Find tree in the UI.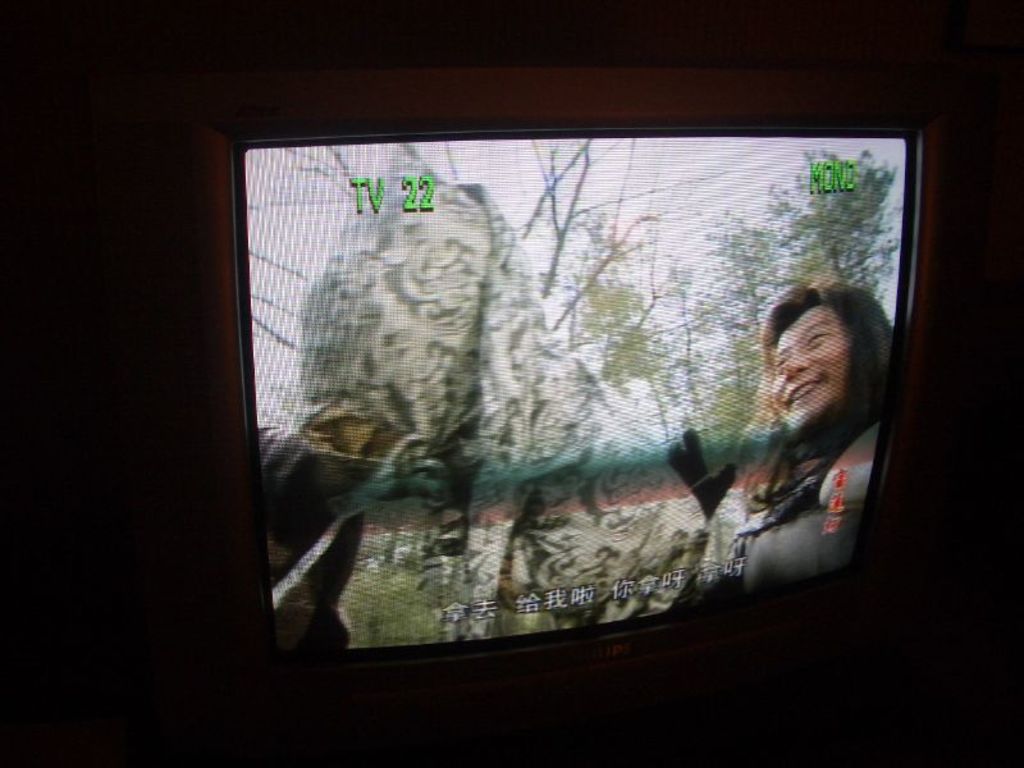
UI element at bbox=(652, 147, 896, 436).
